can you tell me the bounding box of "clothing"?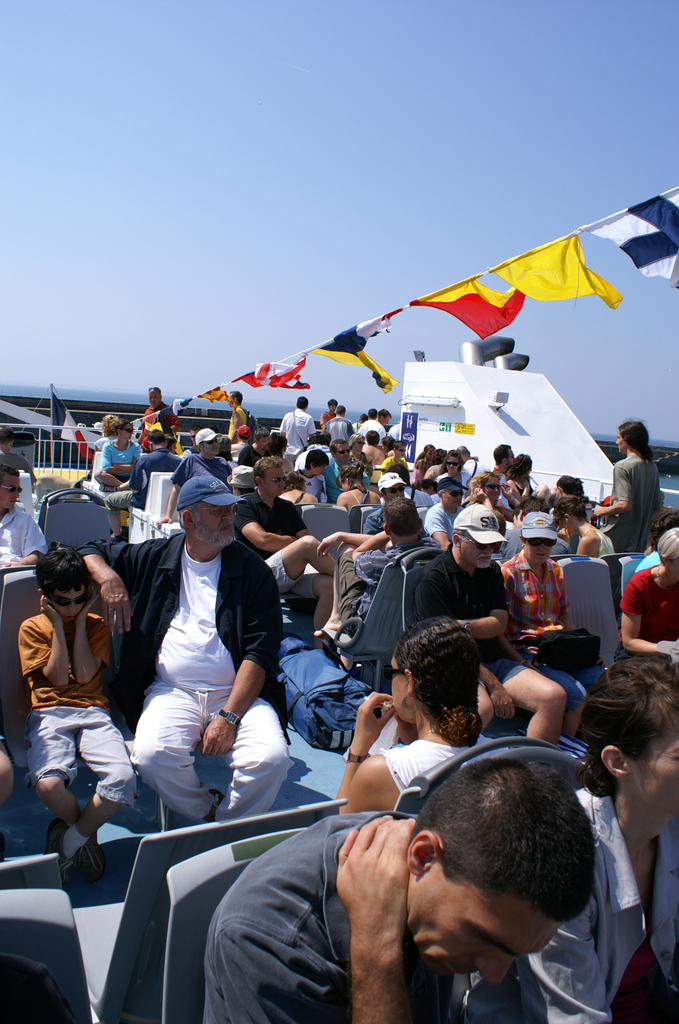
pyautogui.locateOnScreen(133, 440, 183, 497).
